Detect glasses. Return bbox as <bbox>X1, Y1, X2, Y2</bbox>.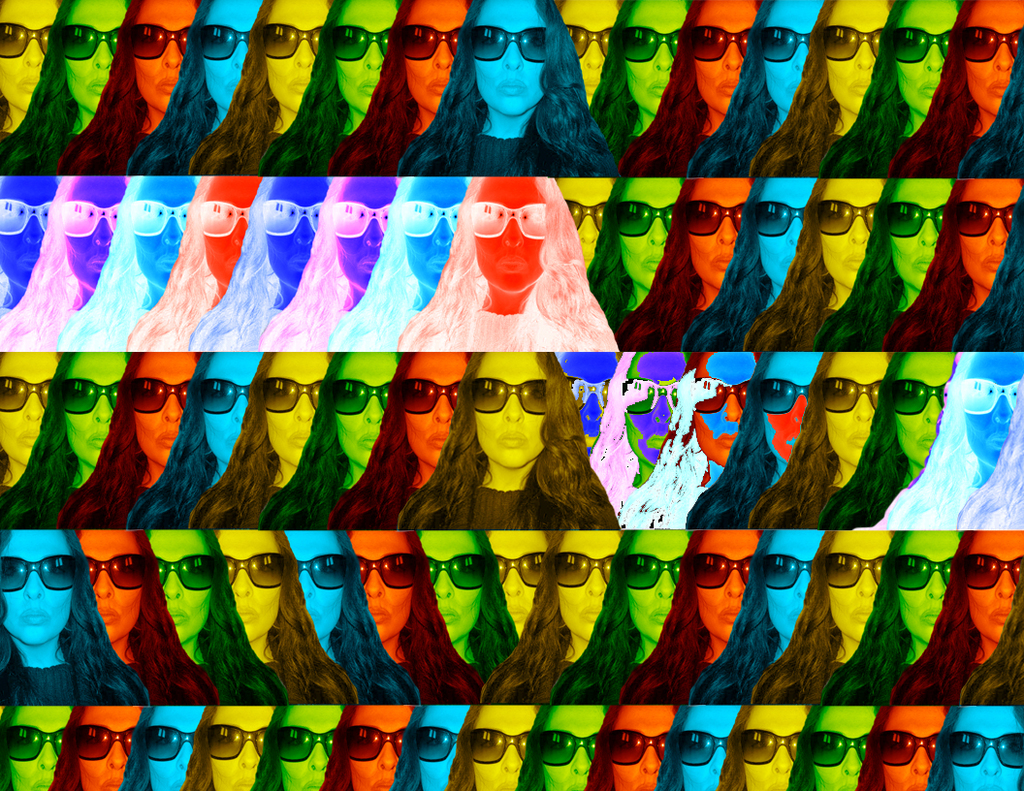
<bbox>0, 556, 78, 595</bbox>.
